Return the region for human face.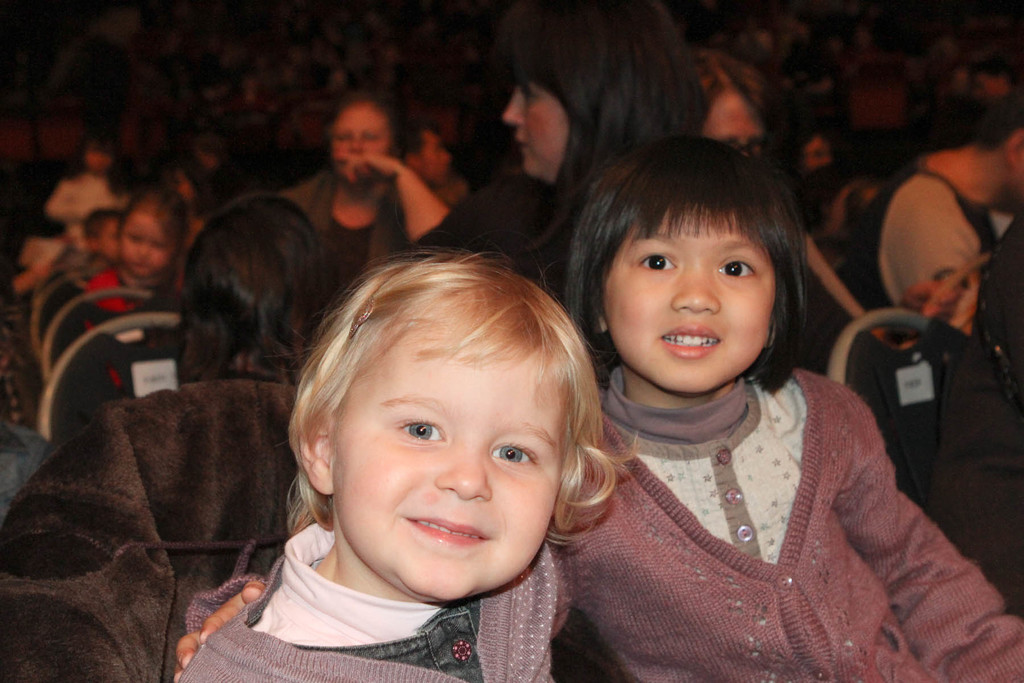
612/210/782/397.
